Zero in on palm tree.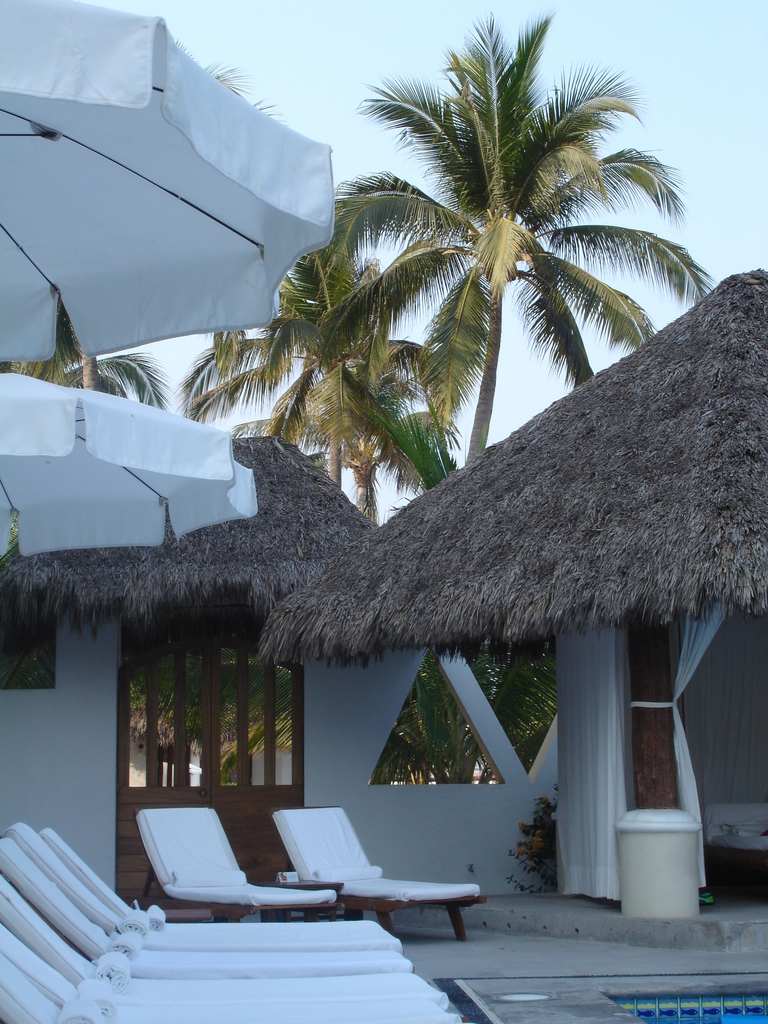
Zeroed in: Rect(359, 9, 712, 478).
